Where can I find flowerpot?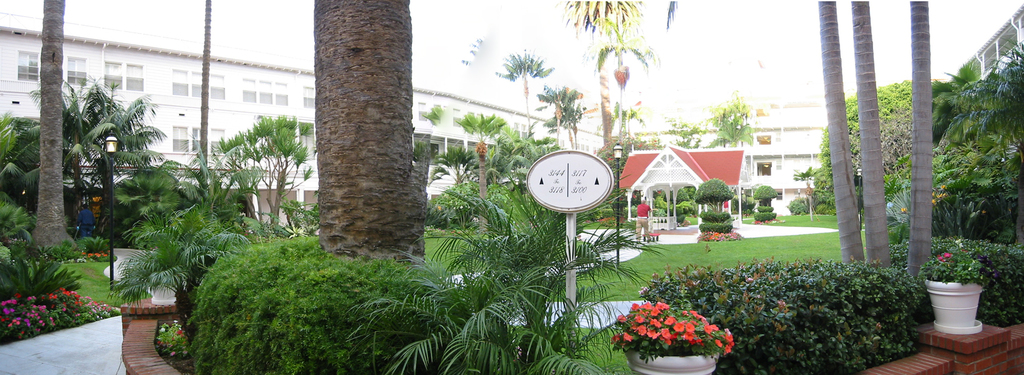
You can find it at <box>932,278,984,337</box>.
